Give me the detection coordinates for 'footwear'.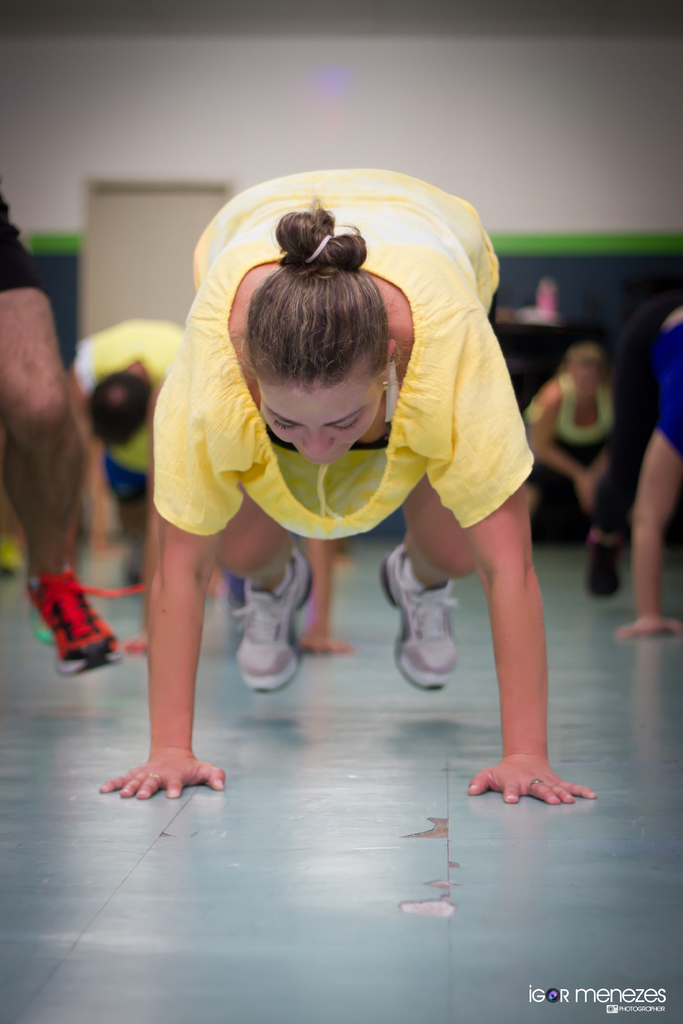
<bbox>235, 547, 315, 689</bbox>.
